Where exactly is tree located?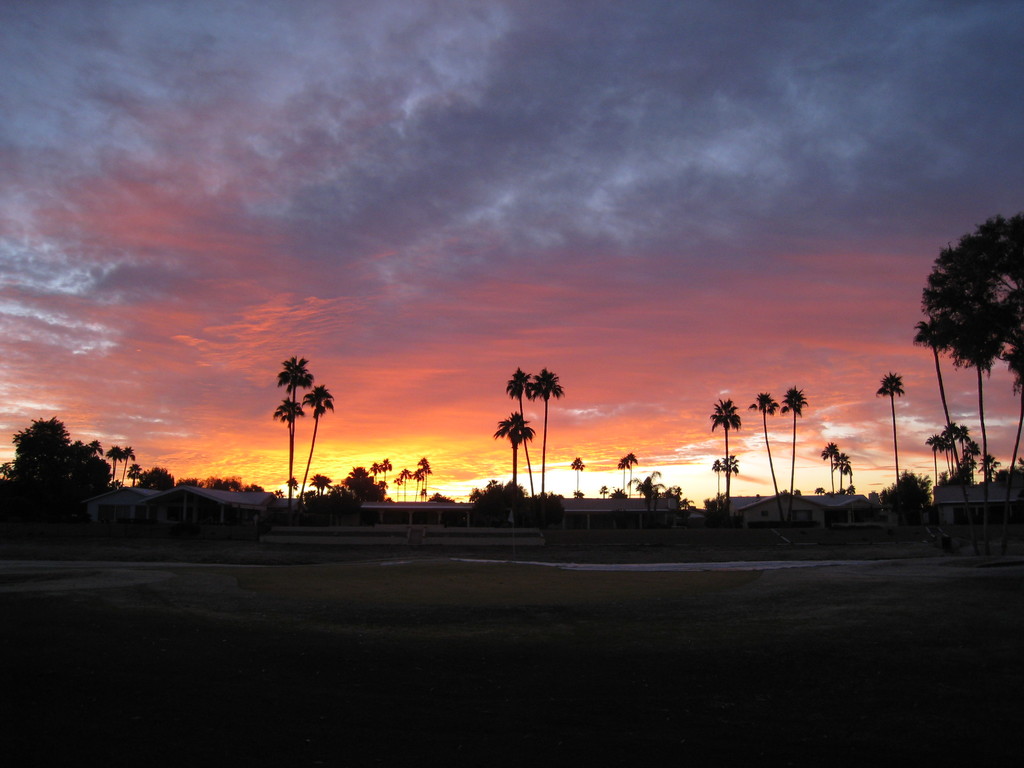
Its bounding box is BBox(269, 403, 305, 507).
